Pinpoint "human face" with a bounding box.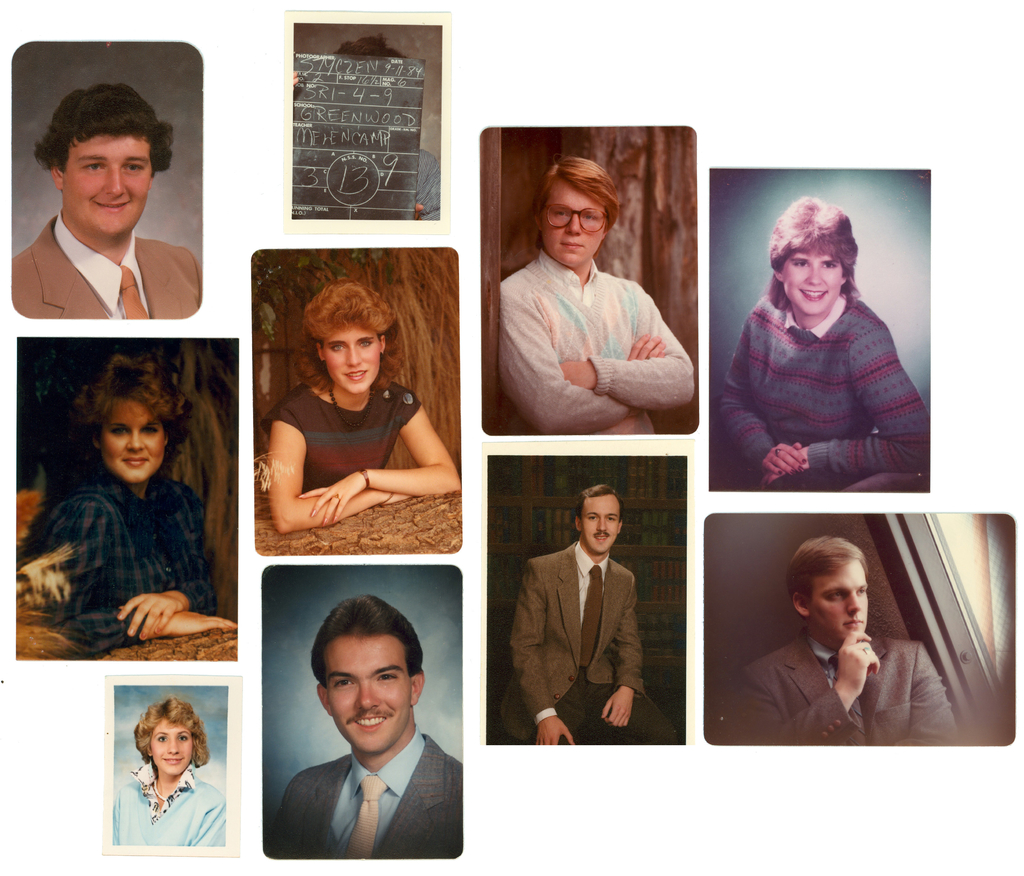
<box>810,563,870,644</box>.
